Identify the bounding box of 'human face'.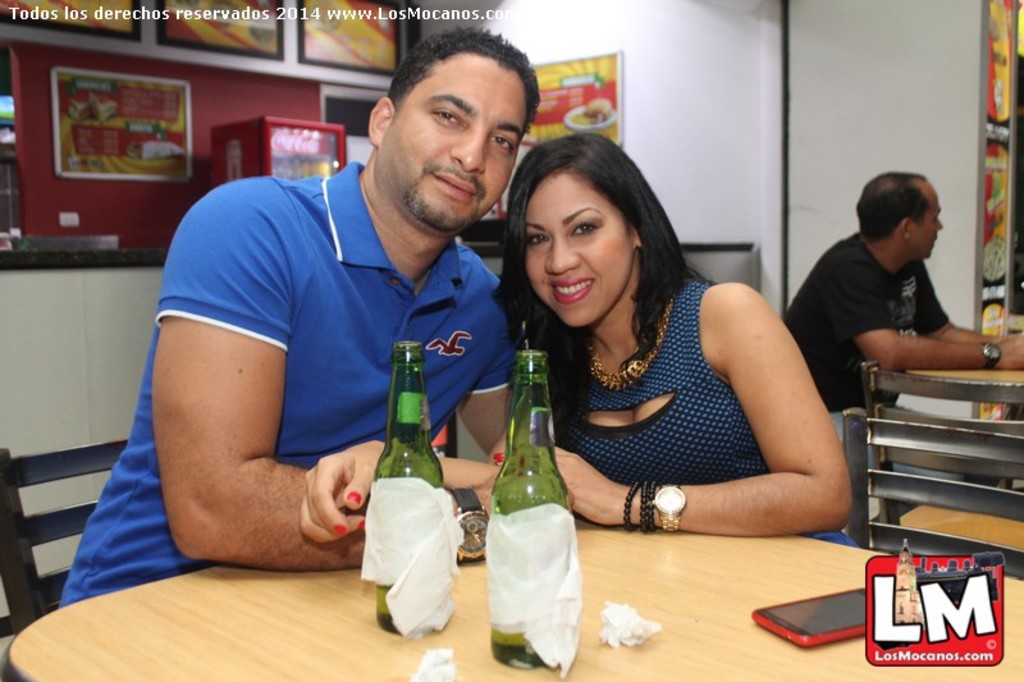
BBox(910, 183, 948, 257).
